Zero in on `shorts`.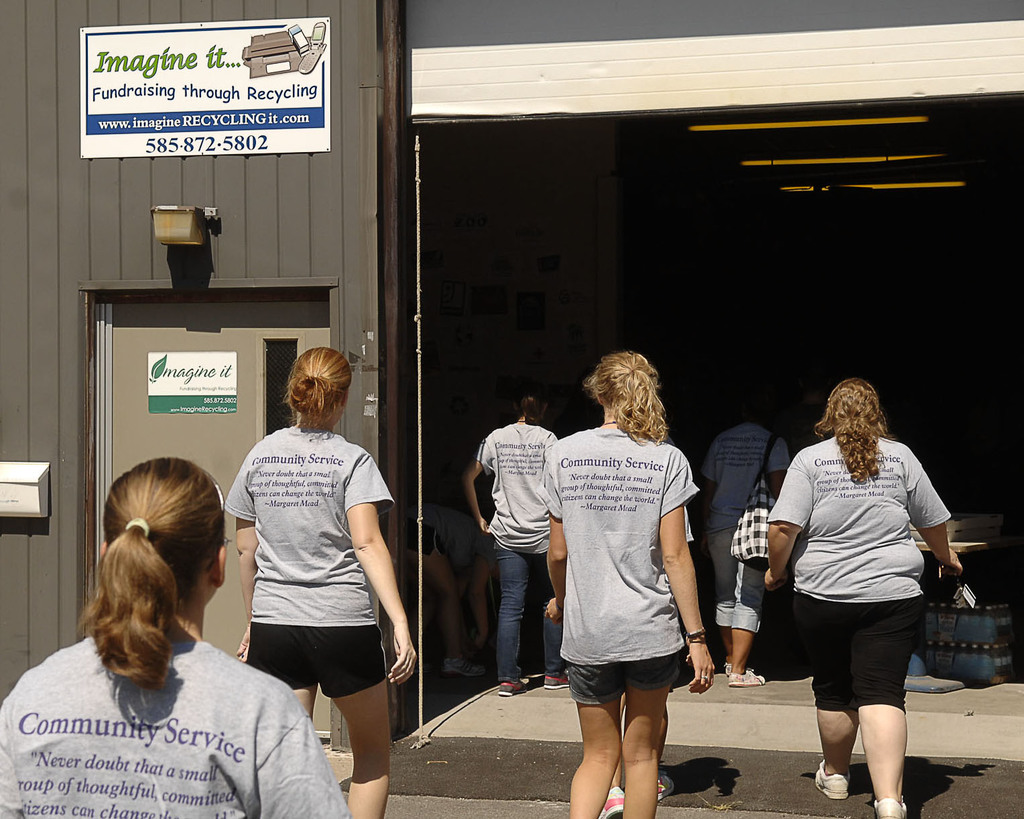
Zeroed in: <bbox>796, 595, 926, 708</bbox>.
